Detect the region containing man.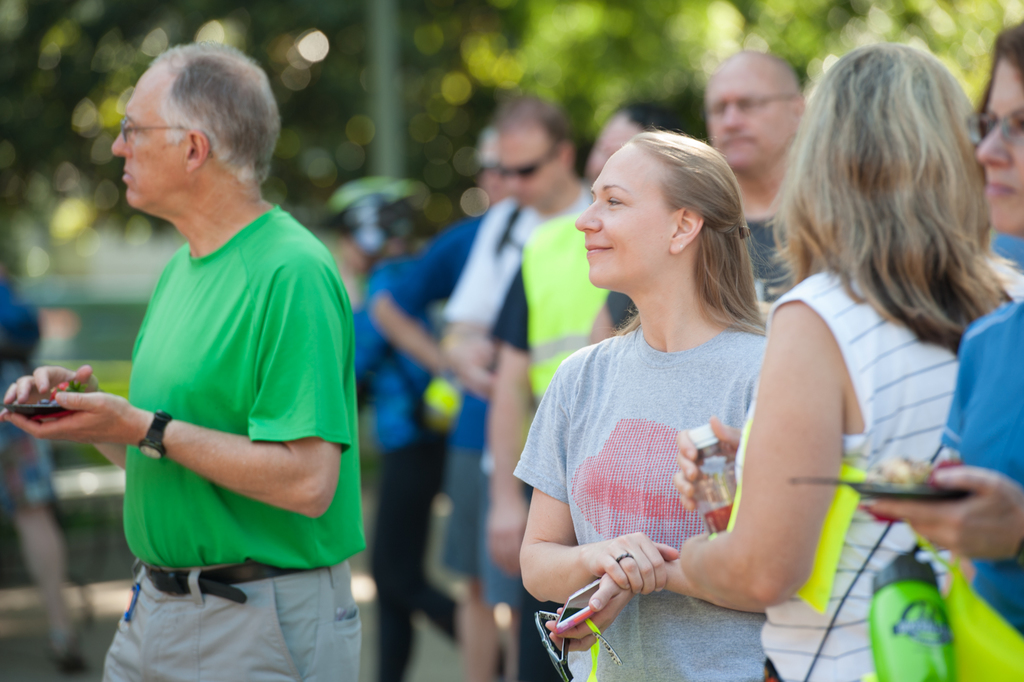
65/31/372/668.
